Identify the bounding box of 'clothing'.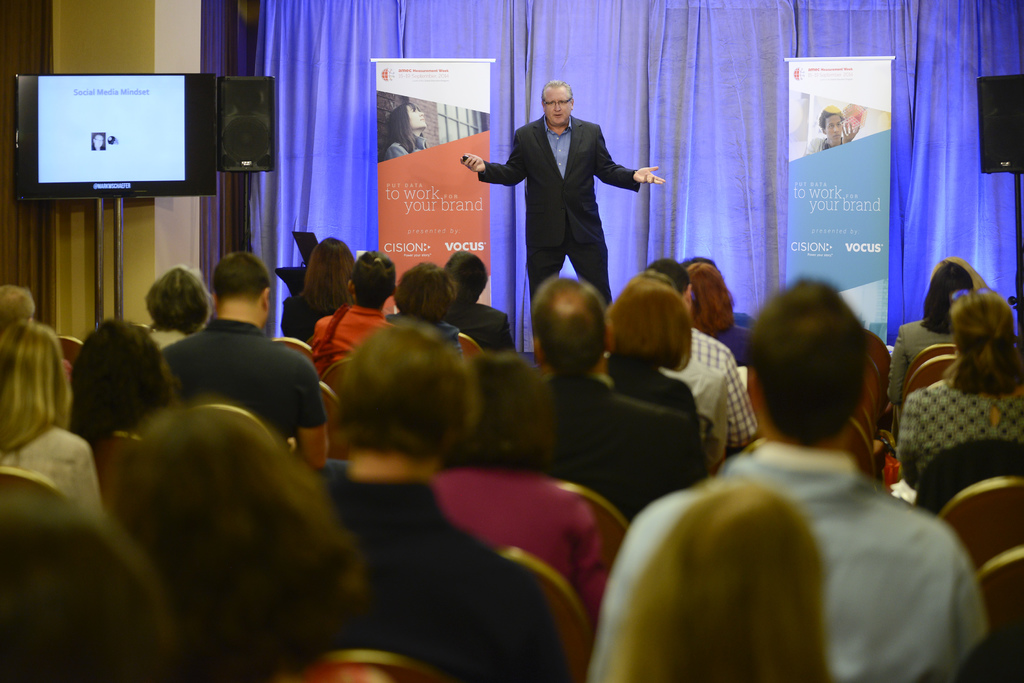
[left=543, top=367, right=703, bottom=530].
